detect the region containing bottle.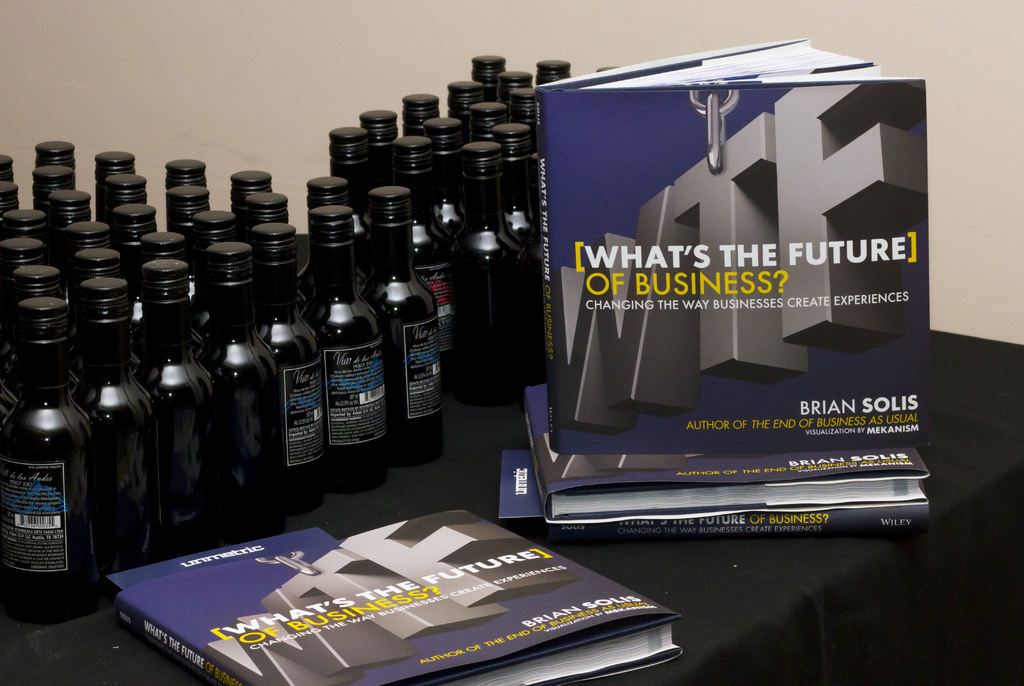
(243, 189, 288, 236).
